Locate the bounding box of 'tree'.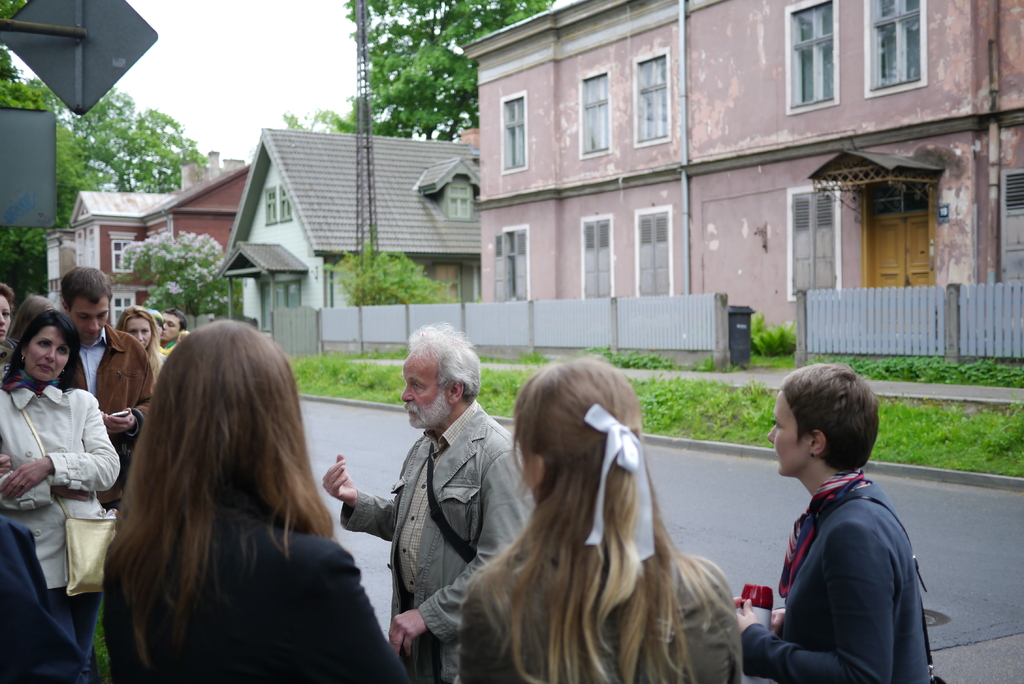
Bounding box: crop(125, 231, 241, 322).
